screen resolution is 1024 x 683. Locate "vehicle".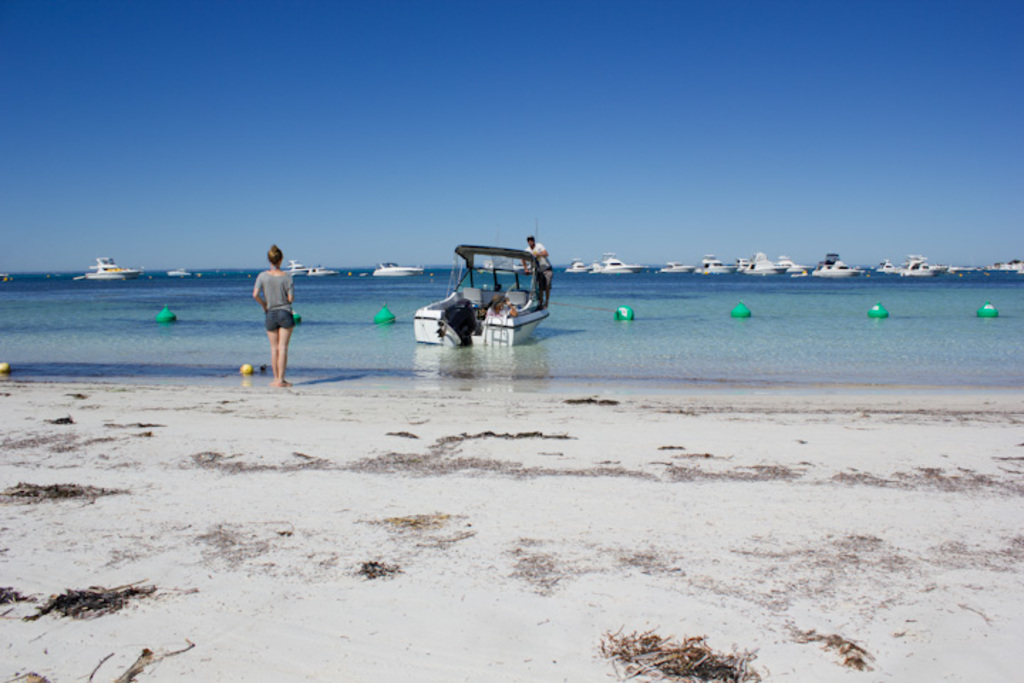
box(906, 246, 940, 280).
